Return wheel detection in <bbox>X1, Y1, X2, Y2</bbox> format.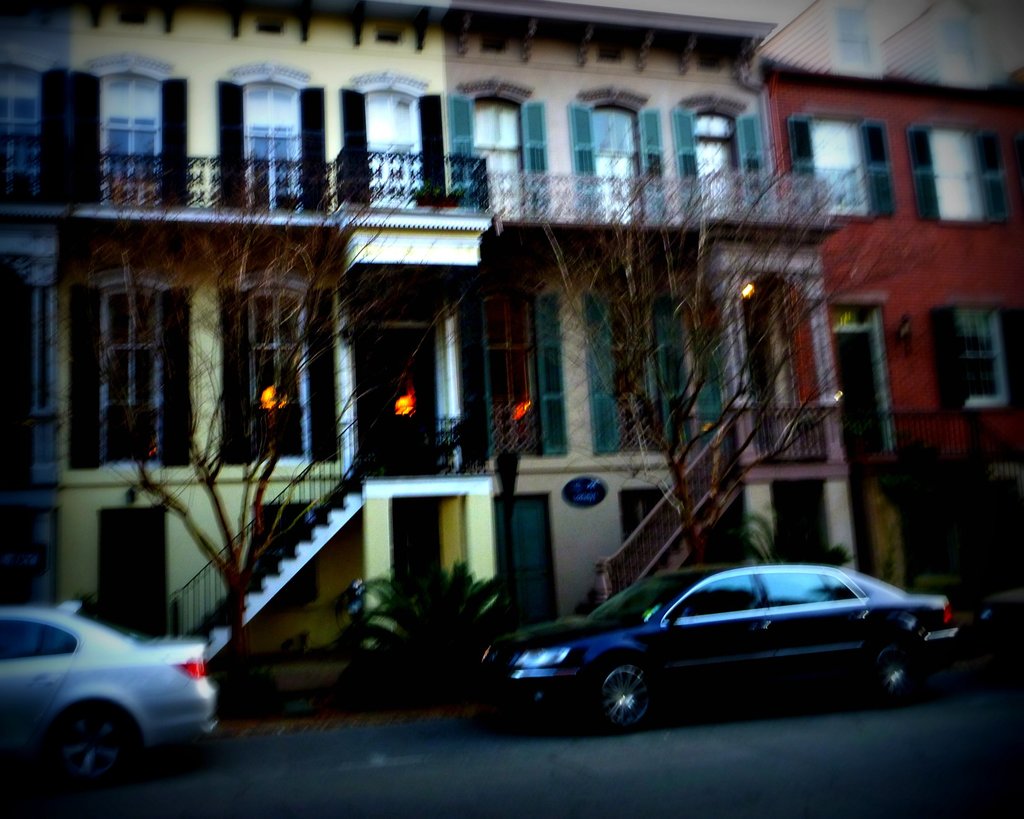
<bbox>867, 648, 922, 705</bbox>.
